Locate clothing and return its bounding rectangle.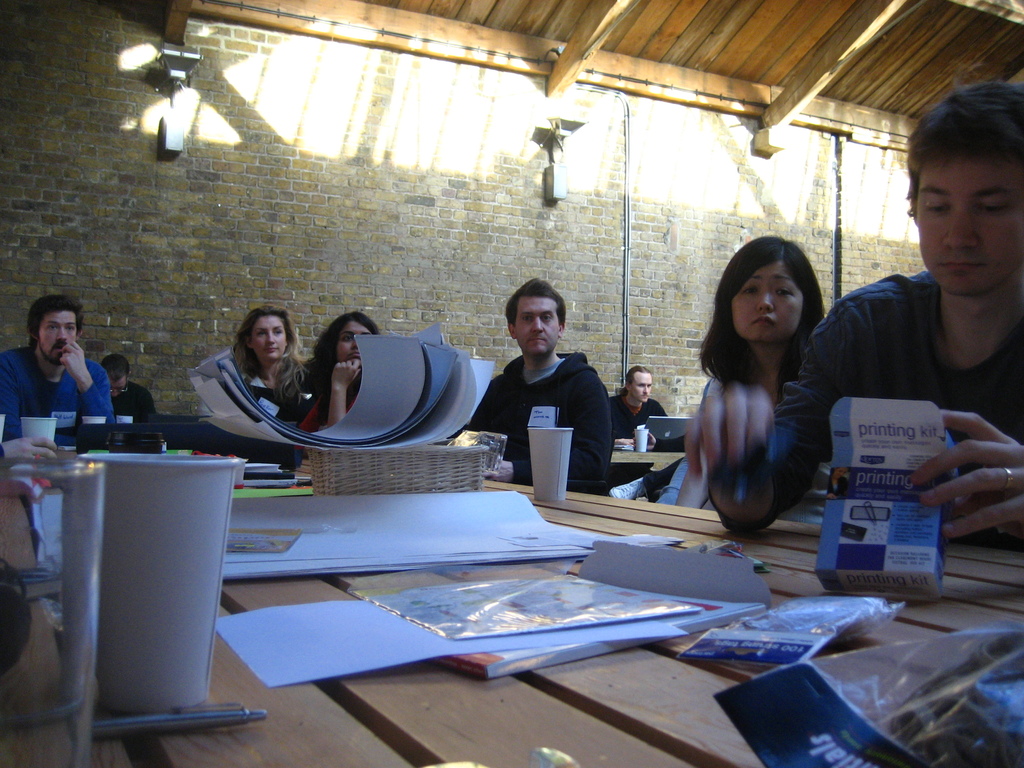
bbox=(469, 348, 617, 497).
